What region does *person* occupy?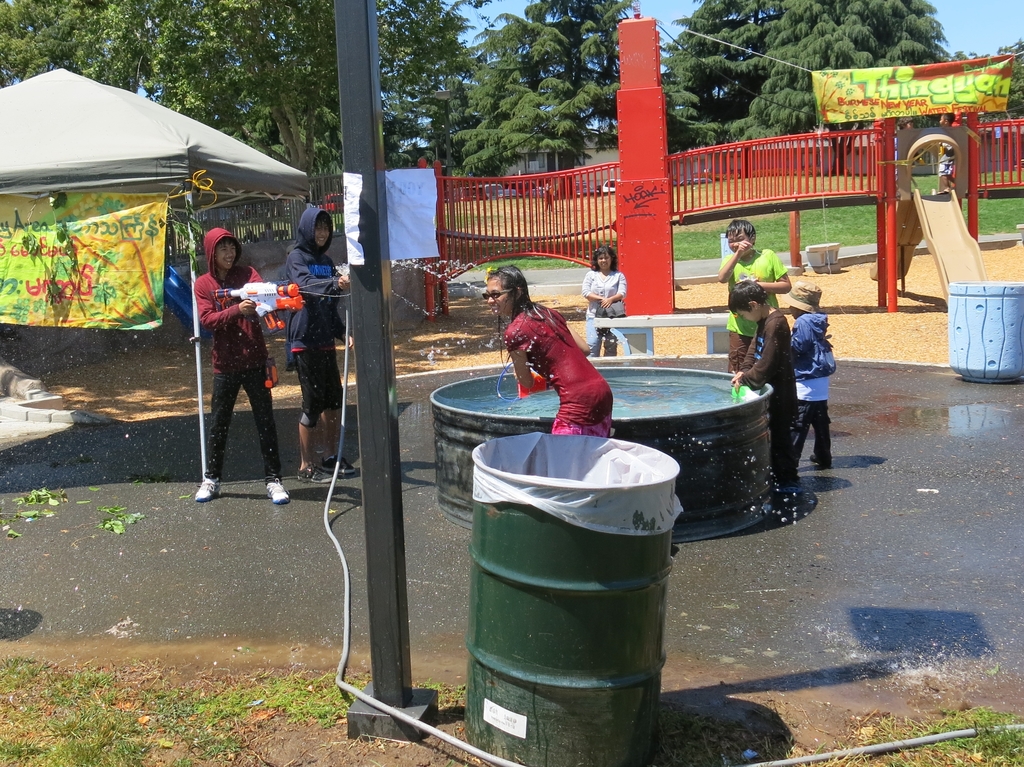
pyautogui.locateOnScreen(585, 242, 625, 356).
